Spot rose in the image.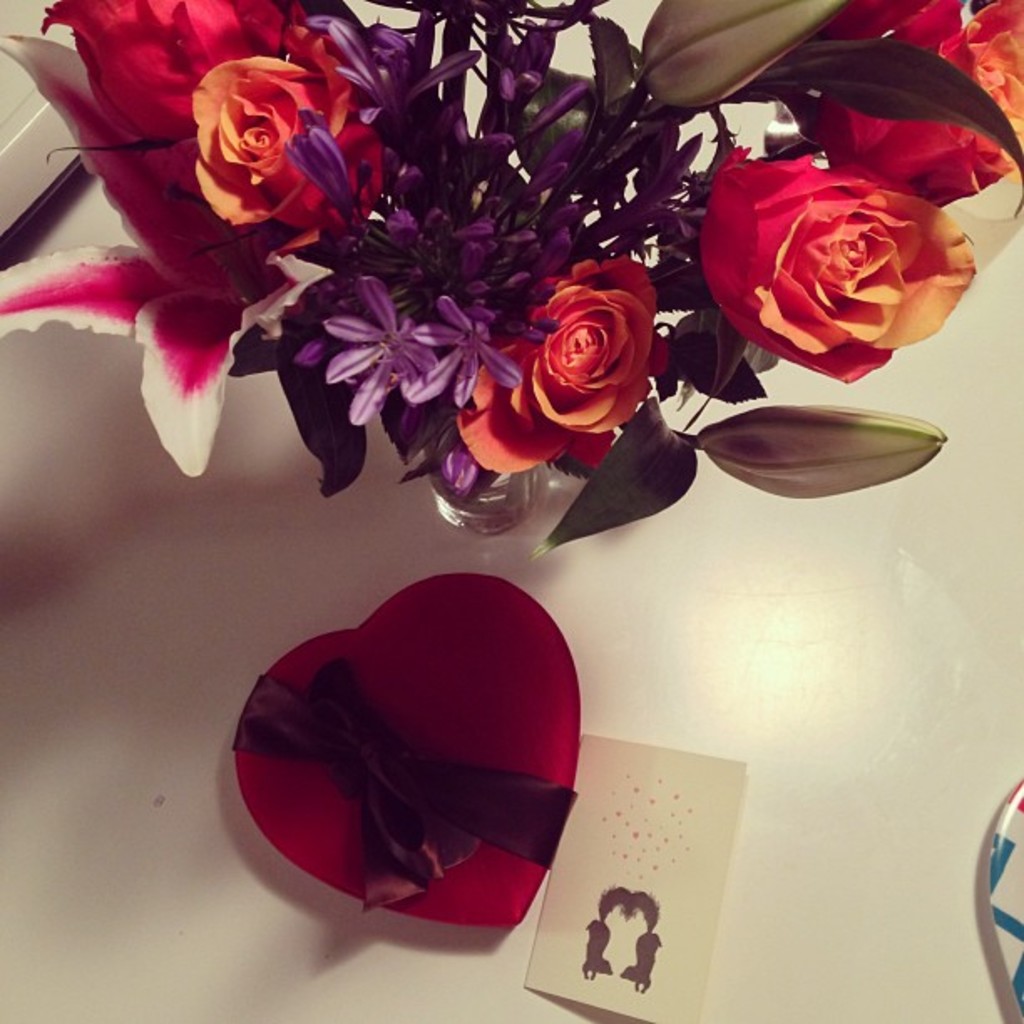
rose found at (x1=35, y1=0, x2=298, y2=191).
